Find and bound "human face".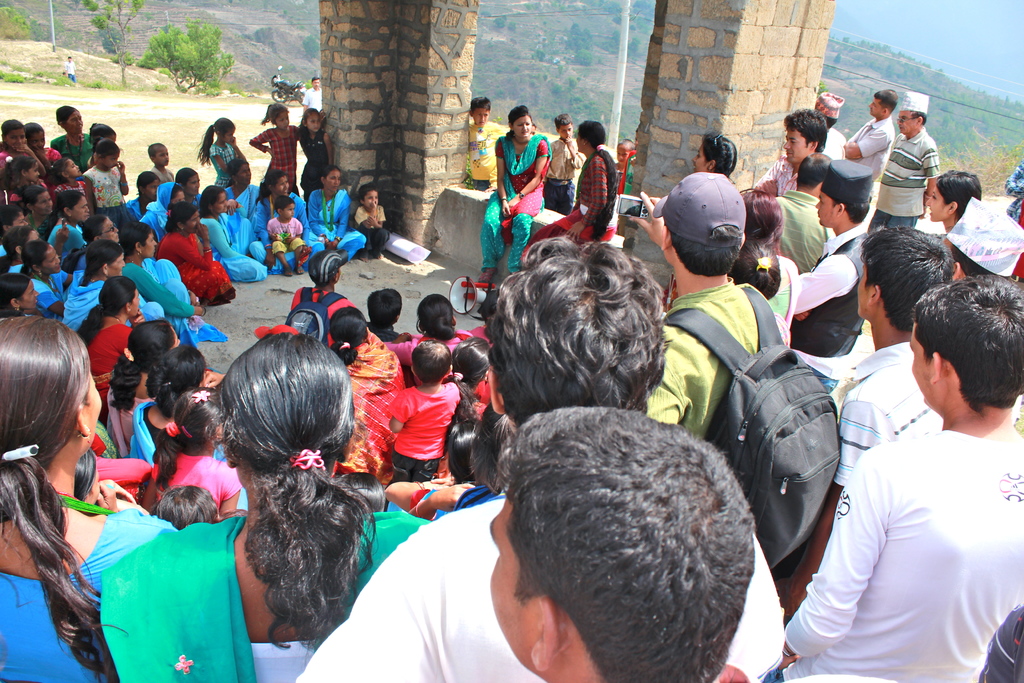
Bound: [5, 127, 28, 149].
